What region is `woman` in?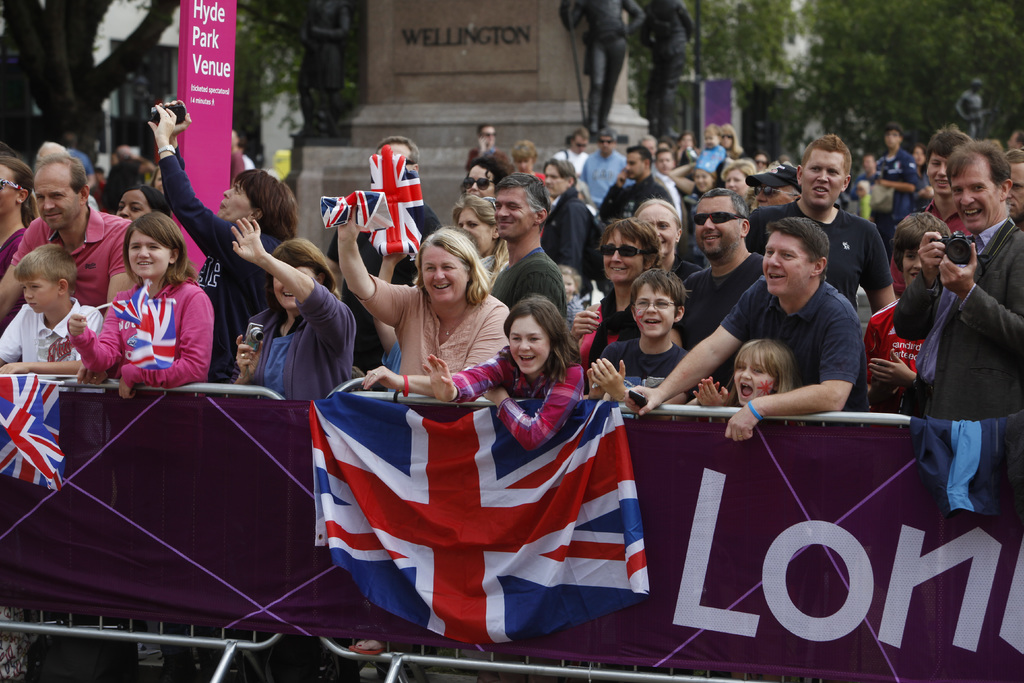
BBox(666, 156, 728, 234).
